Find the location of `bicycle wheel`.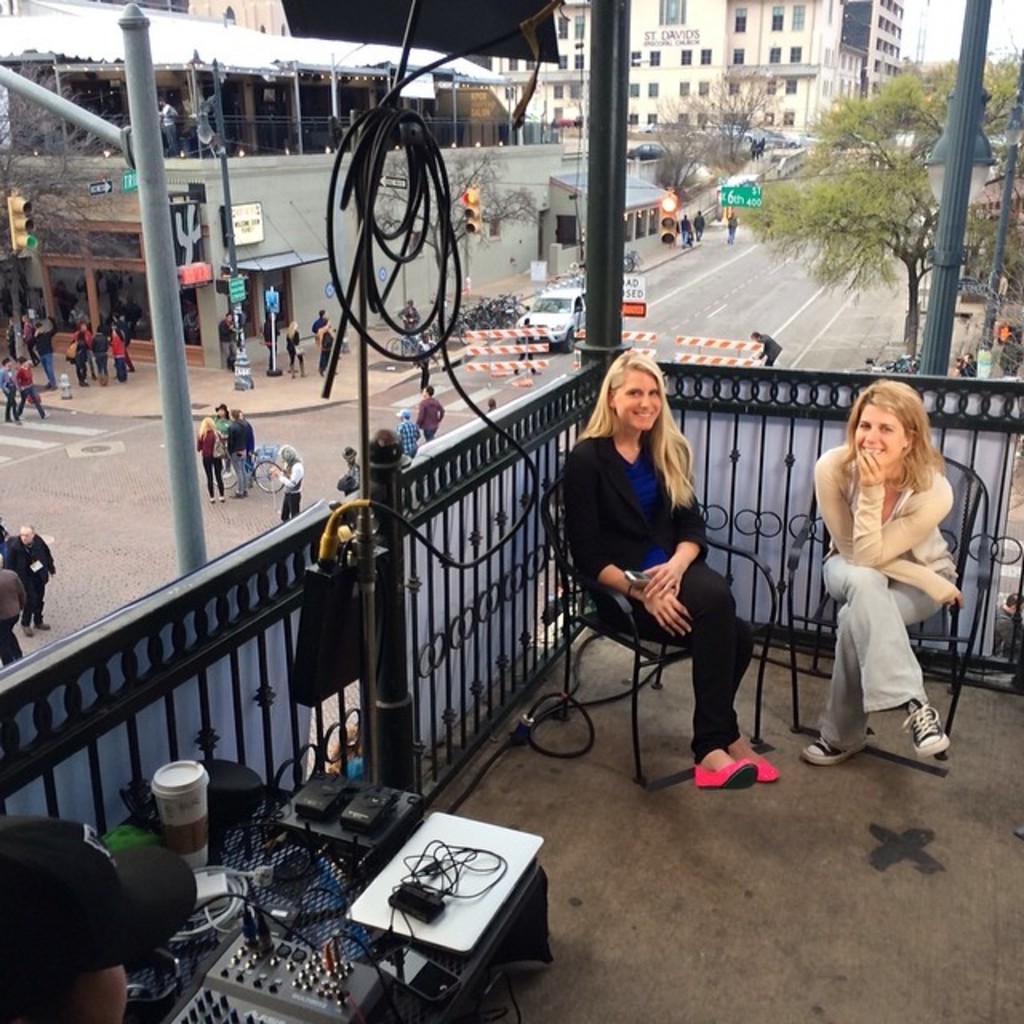
Location: crop(464, 314, 496, 323).
